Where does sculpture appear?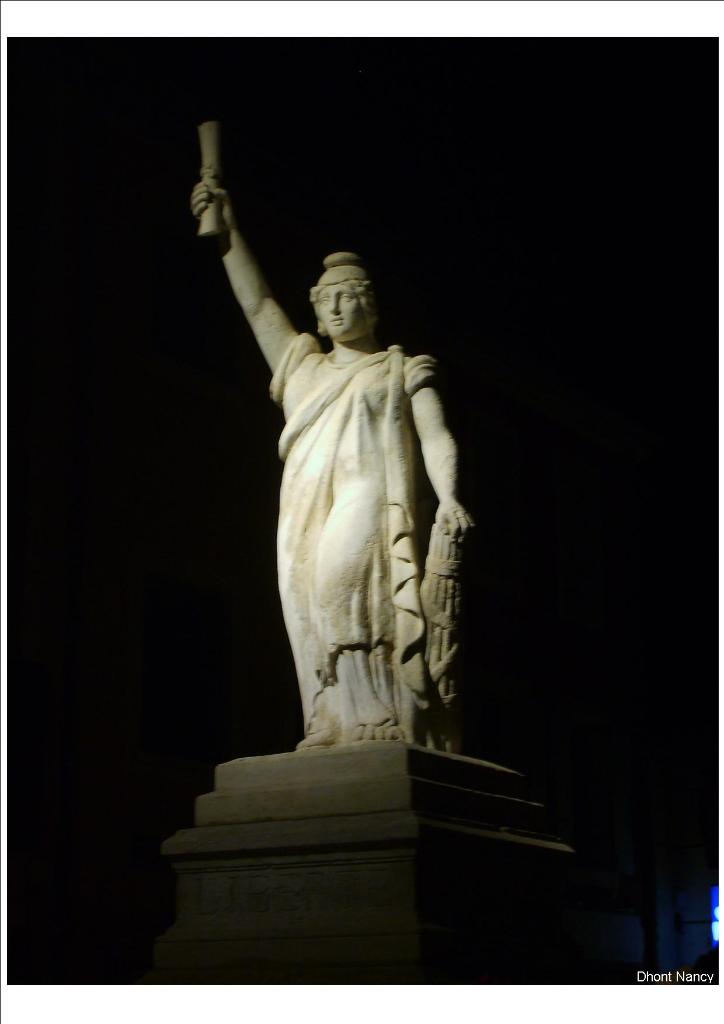
Appears at (x1=214, y1=227, x2=473, y2=781).
